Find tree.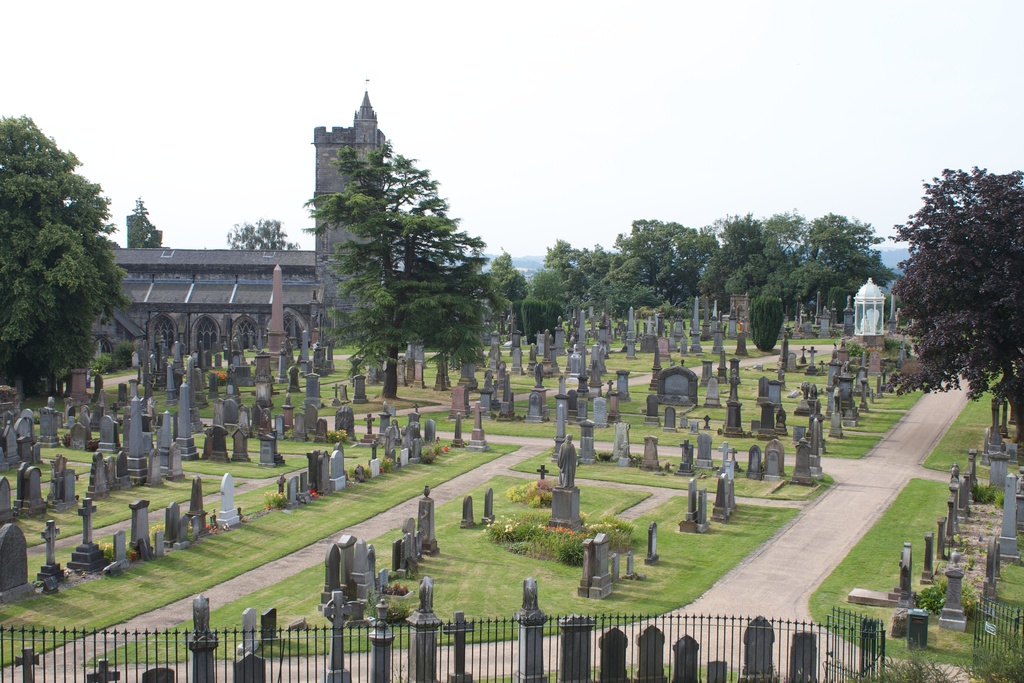
box(743, 298, 786, 355).
